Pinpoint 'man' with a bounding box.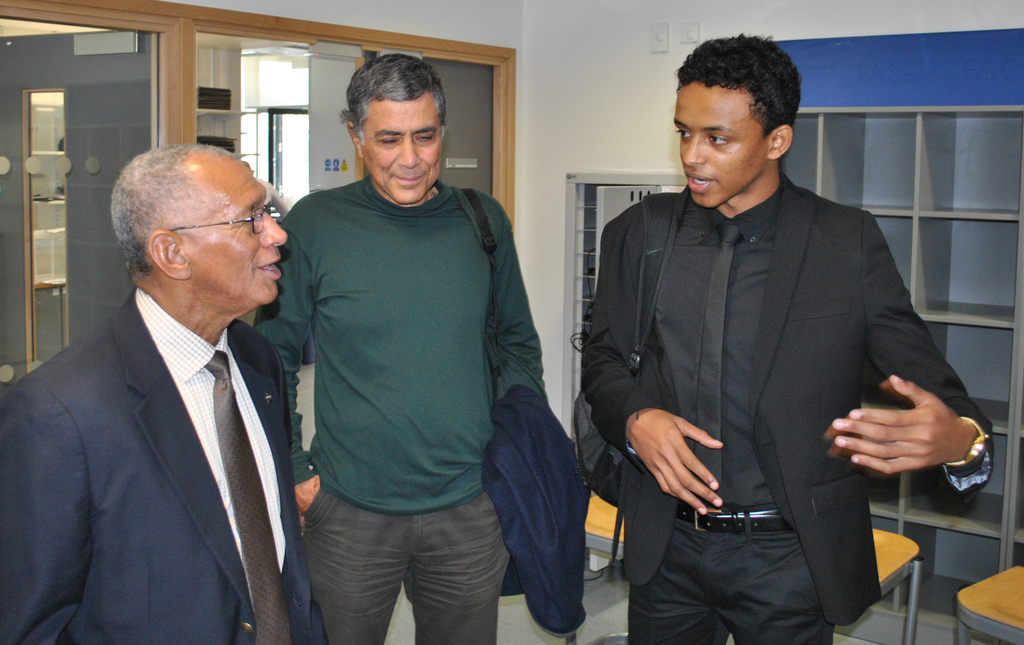
18,124,333,637.
